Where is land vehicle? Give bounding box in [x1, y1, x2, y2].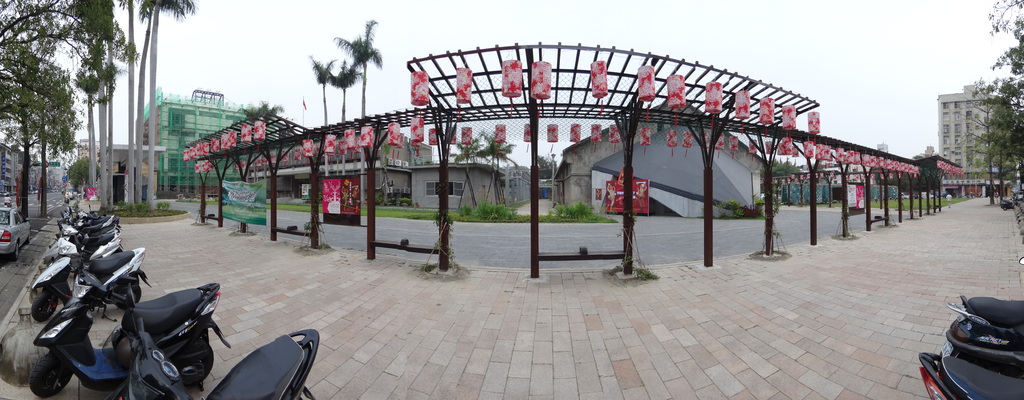
[0, 188, 12, 198].
